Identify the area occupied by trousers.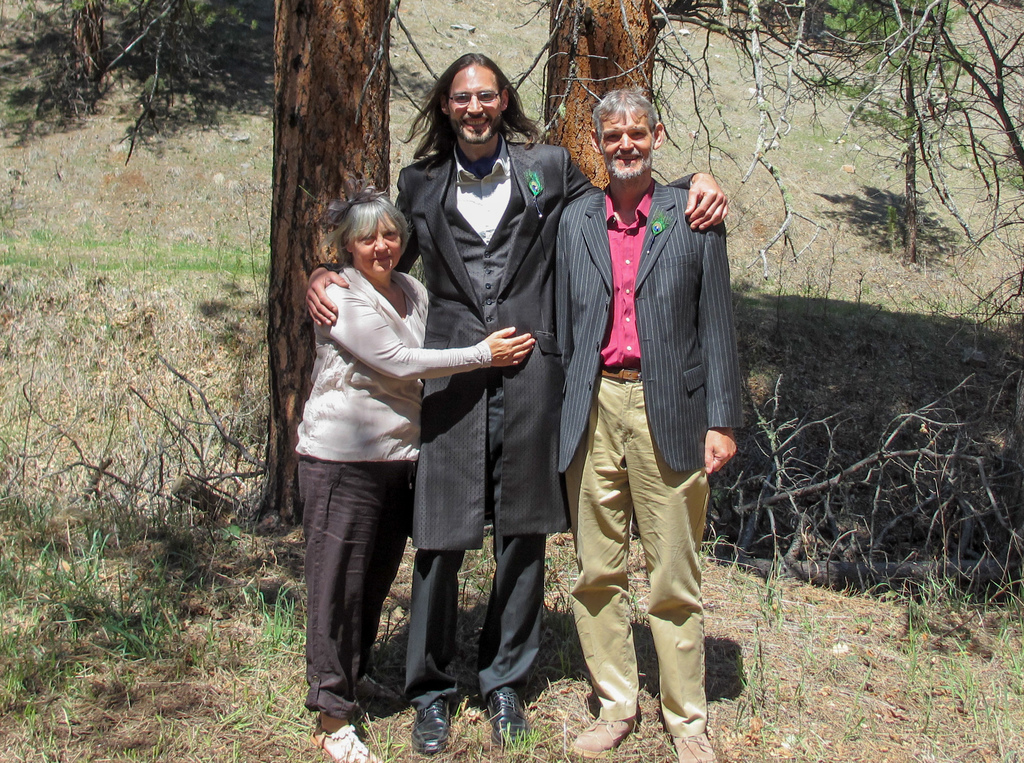
Area: rect(563, 382, 717, 736).
